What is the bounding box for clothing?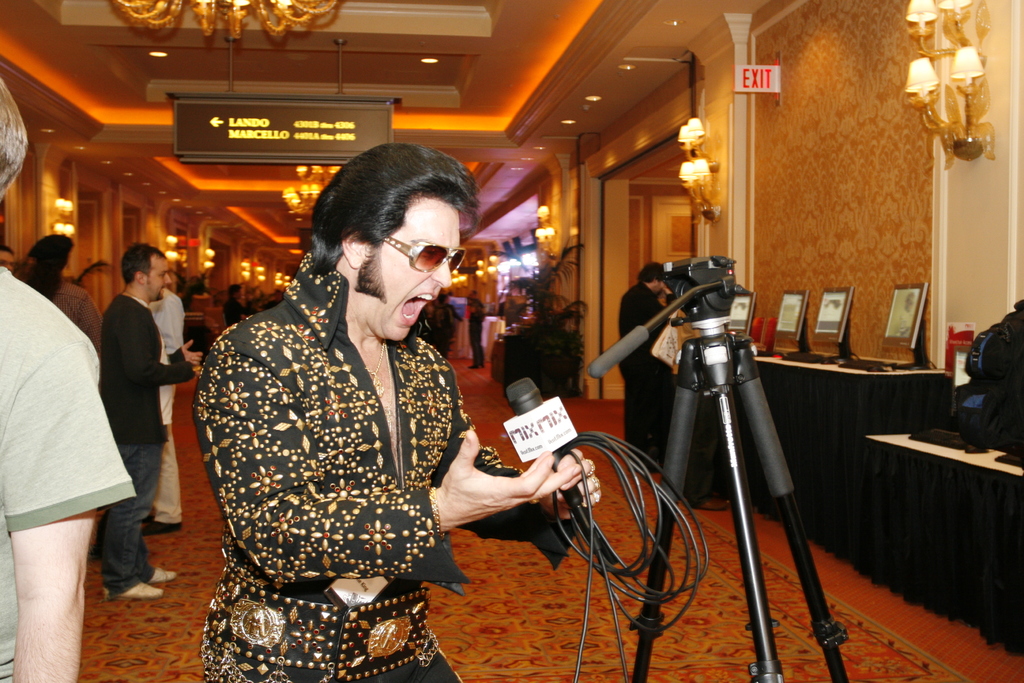
Rect(230, 298, 241, 327).
